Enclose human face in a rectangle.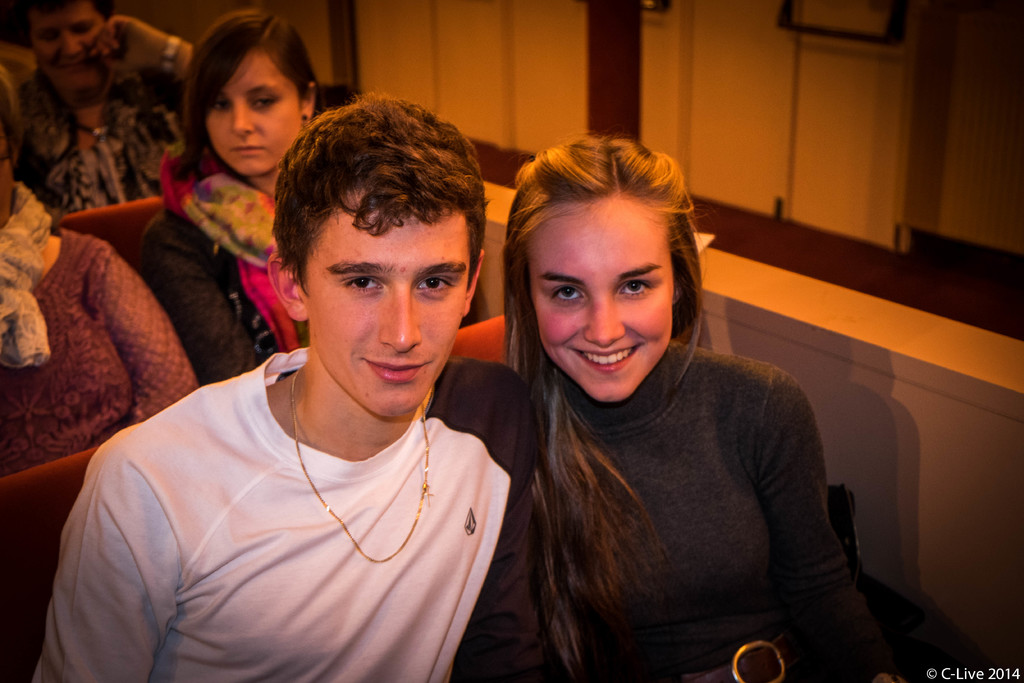
<box>197,44,307,181</box>.
